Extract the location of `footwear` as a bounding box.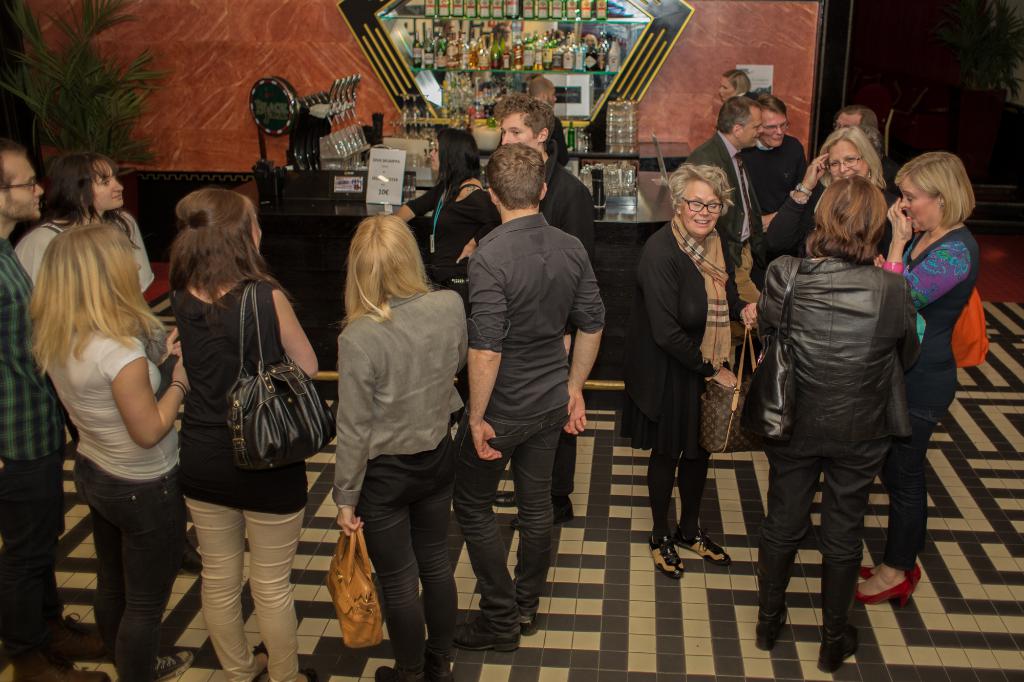
l=372, t=661, r=394, b=681.
